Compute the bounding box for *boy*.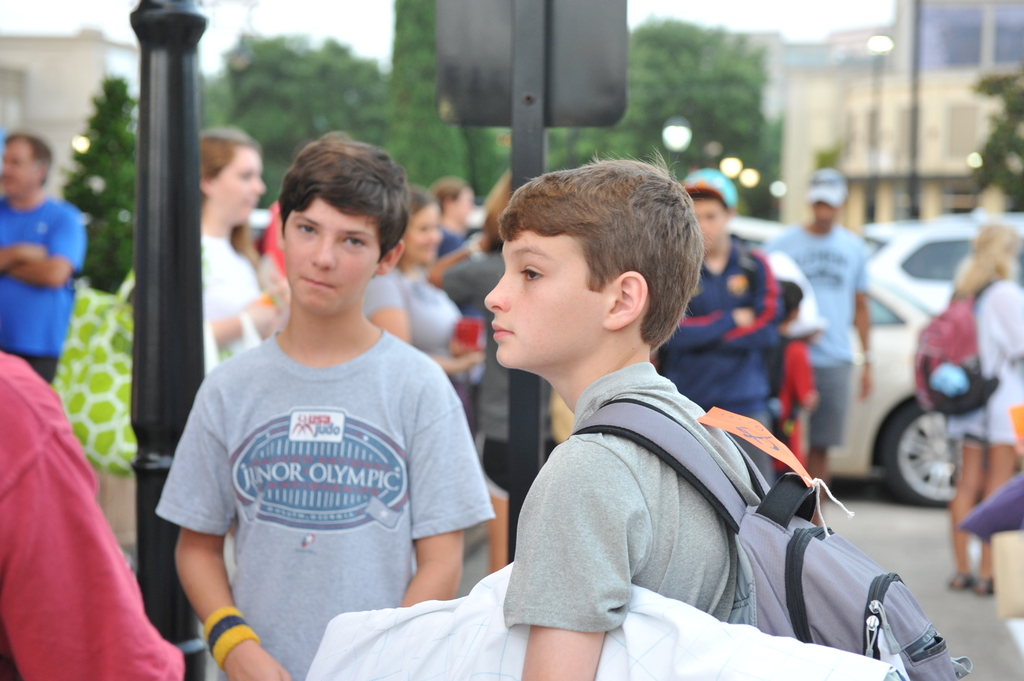
<region>168, 124, 449, 680</region>.
